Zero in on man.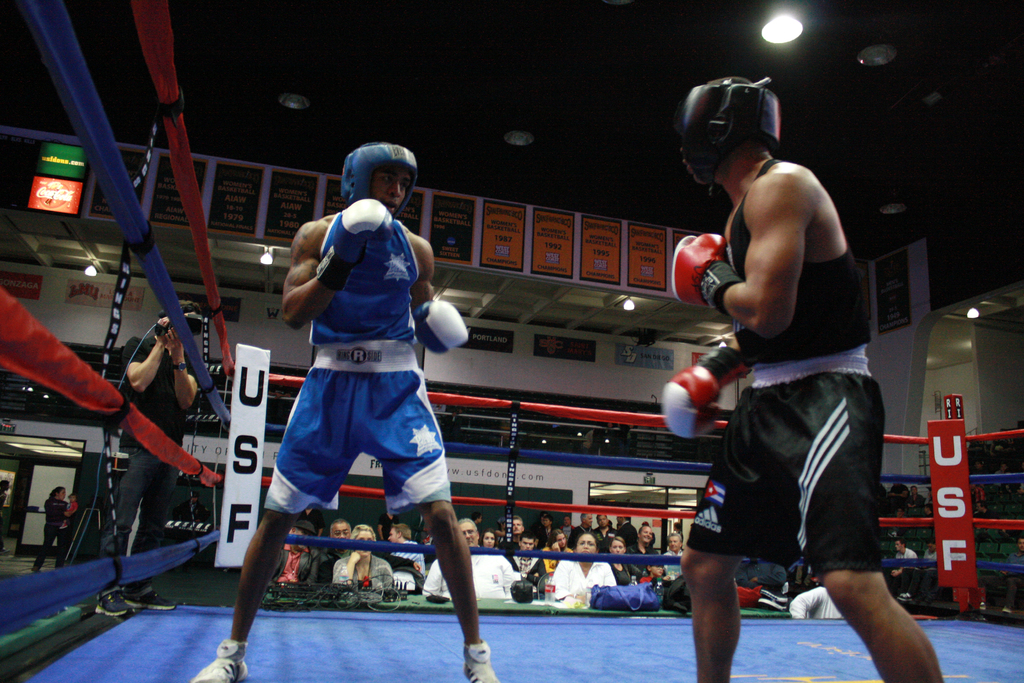
Zeroed in: bbox=(90, 298, 200, 621).
